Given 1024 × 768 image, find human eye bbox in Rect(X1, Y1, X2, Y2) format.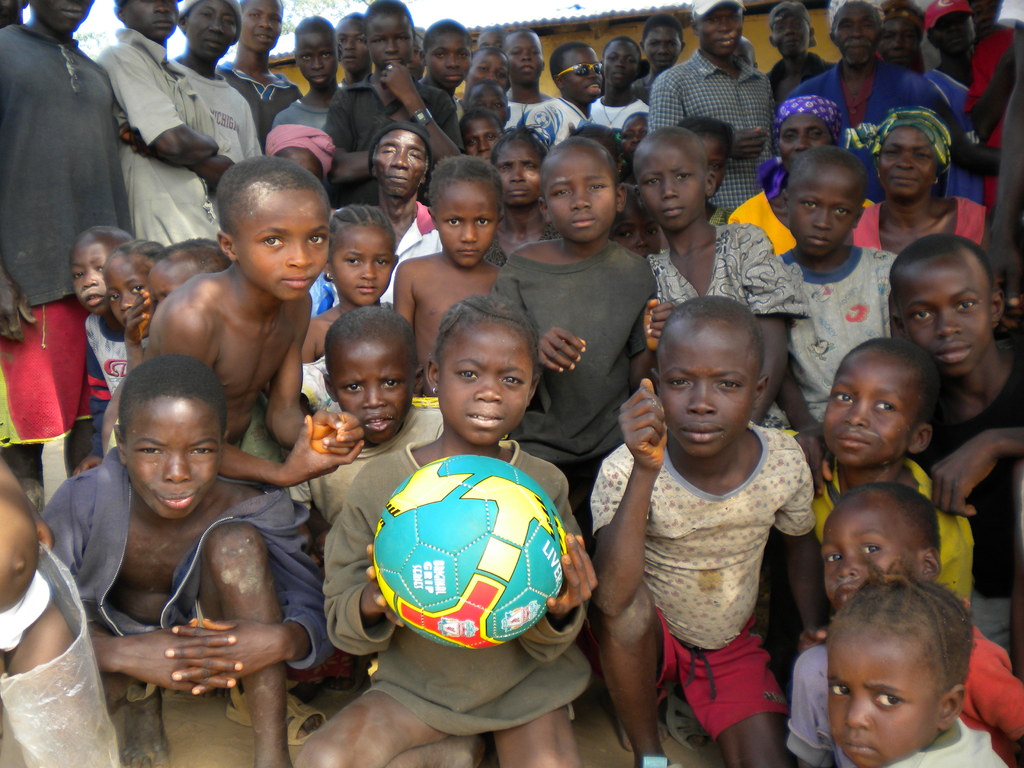
Rect(307, 225, 329, 250).
